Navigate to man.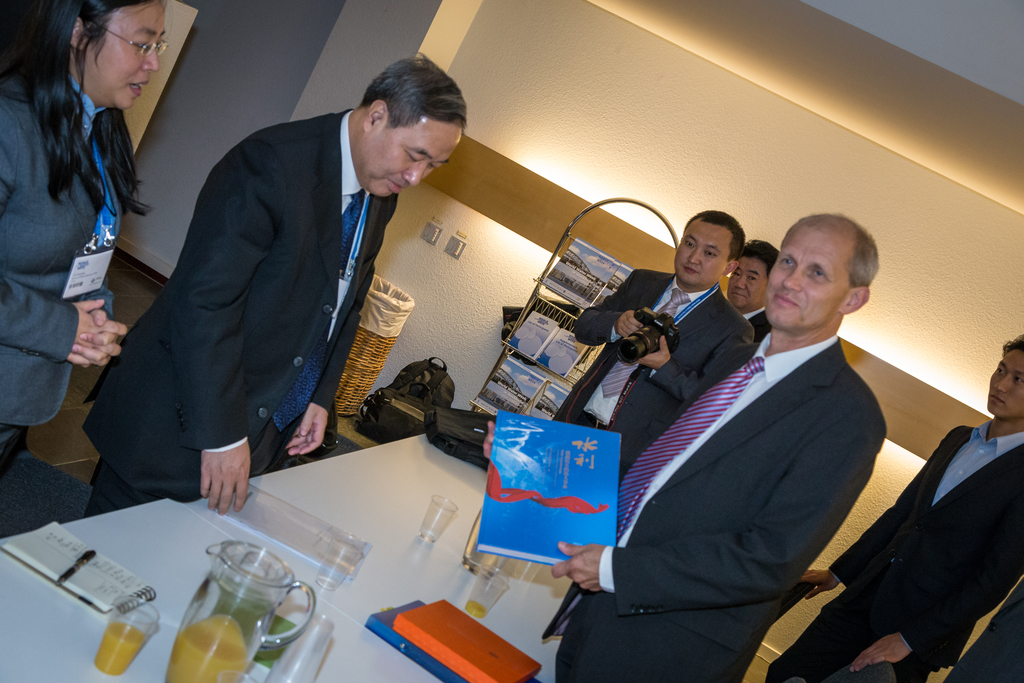
Navigation target: <bbox>728, 240, 776, 342</bbox>.
